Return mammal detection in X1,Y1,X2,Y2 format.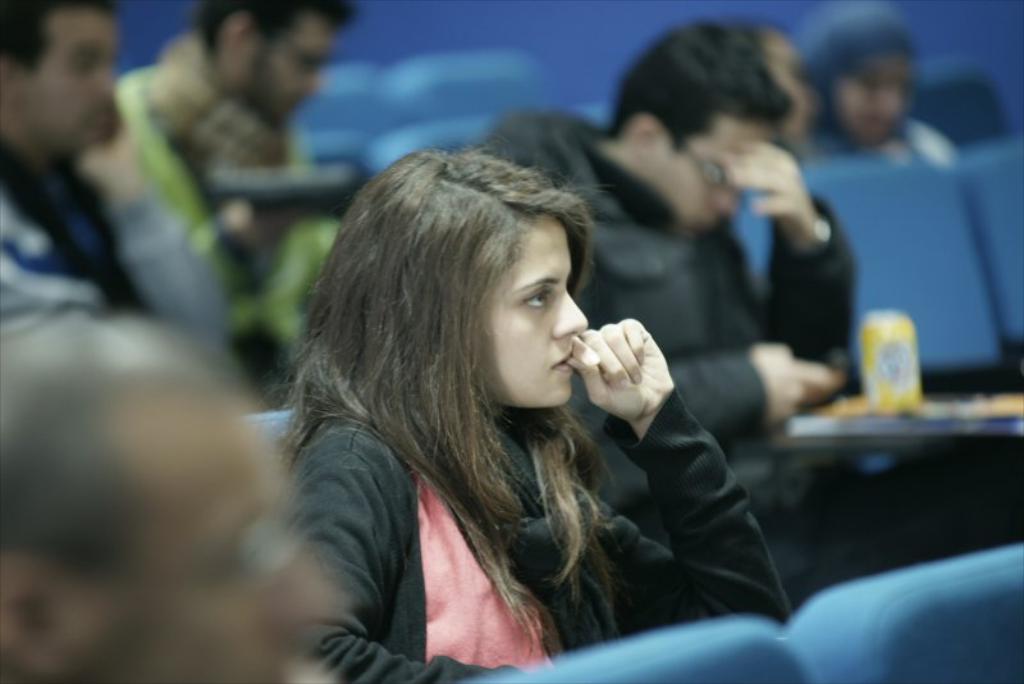
810,14,951,169.
